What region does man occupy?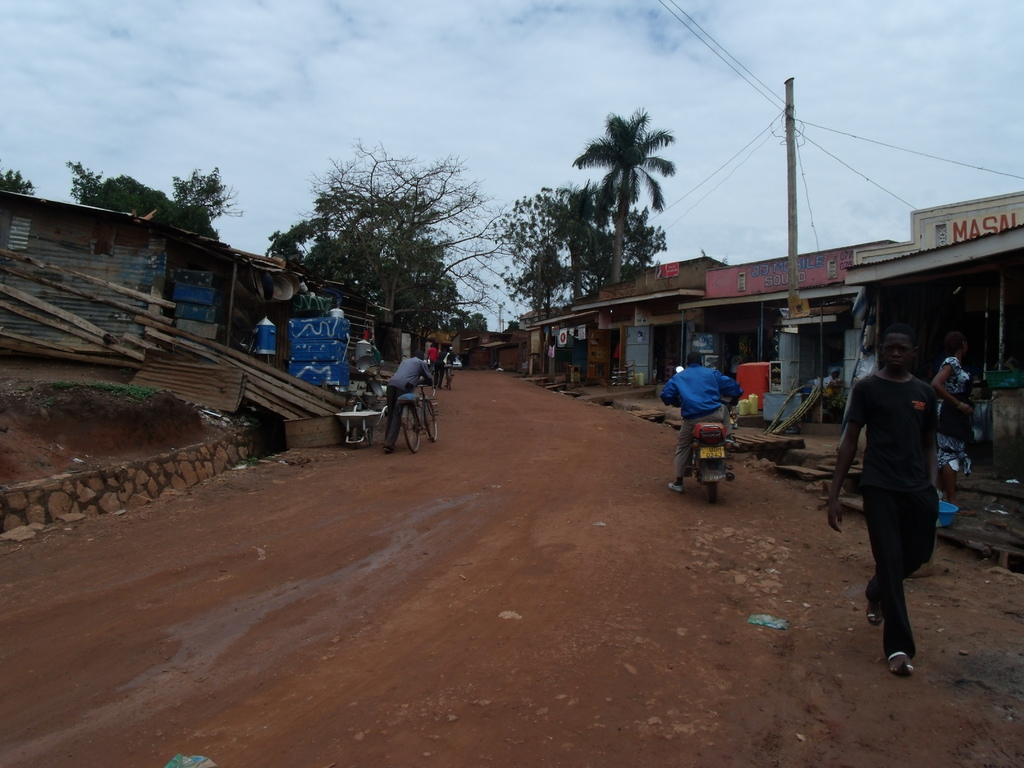
bbox=(381, 348, 436, 457).
